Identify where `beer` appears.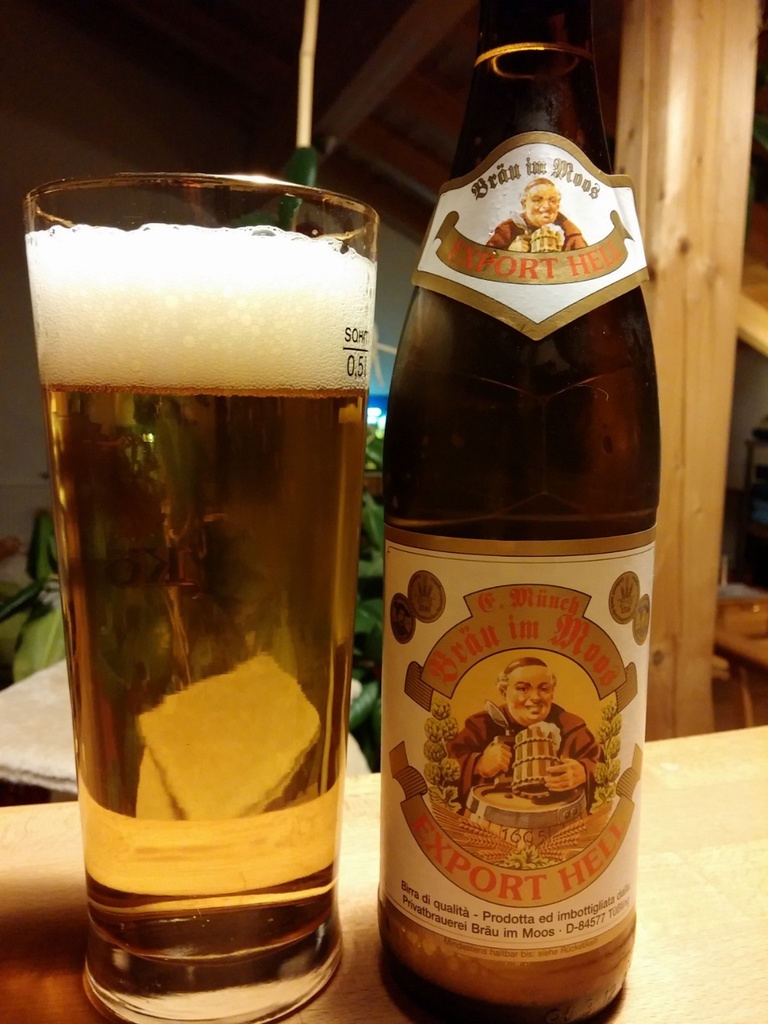
Appears at locate(24, 221, 376, 1023).
